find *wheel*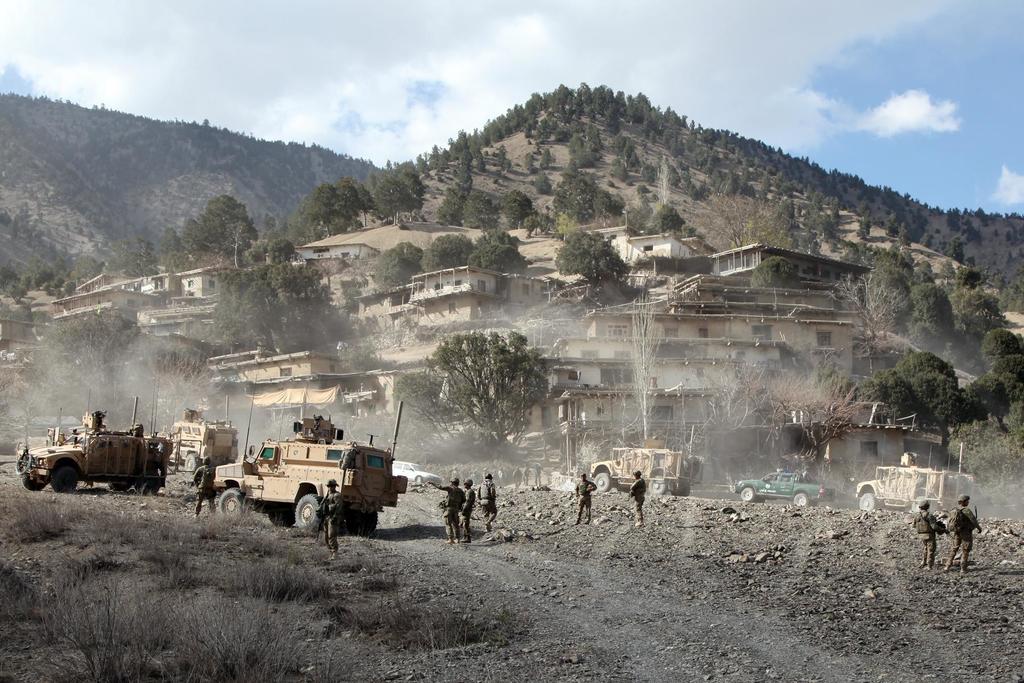
select_region(110, 472, 135, 490)
